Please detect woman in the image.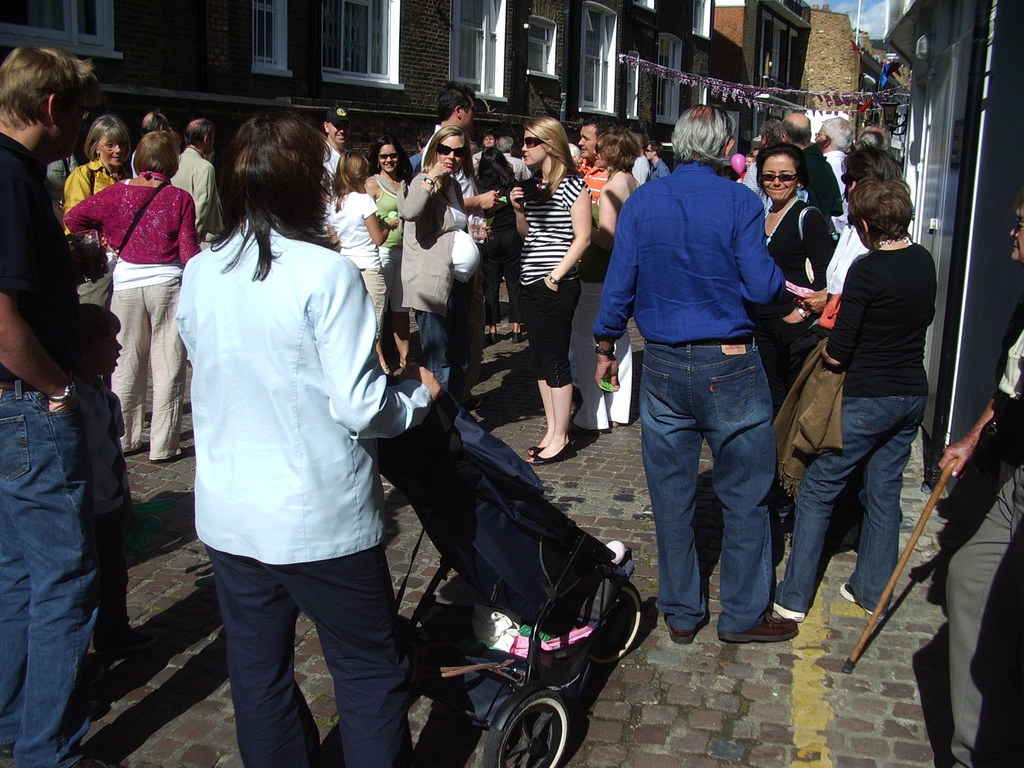
[795,144,900,540].
